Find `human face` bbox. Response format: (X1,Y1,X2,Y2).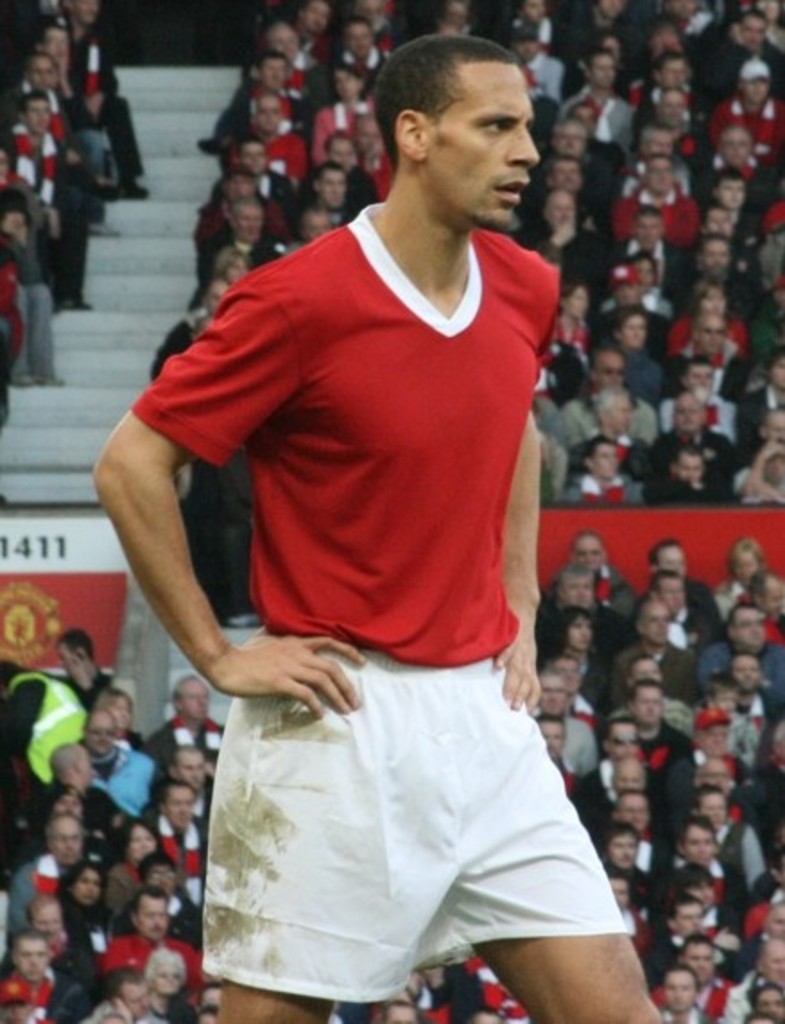
(658,576,688,613).
